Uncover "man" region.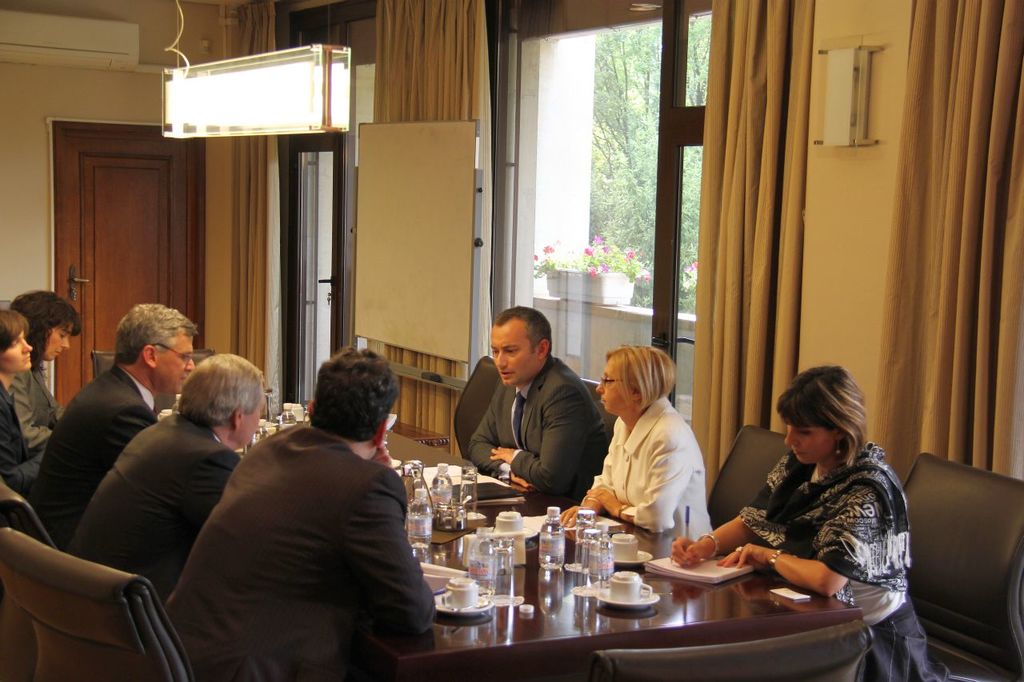
Uncovered: 465:304:610:497.
